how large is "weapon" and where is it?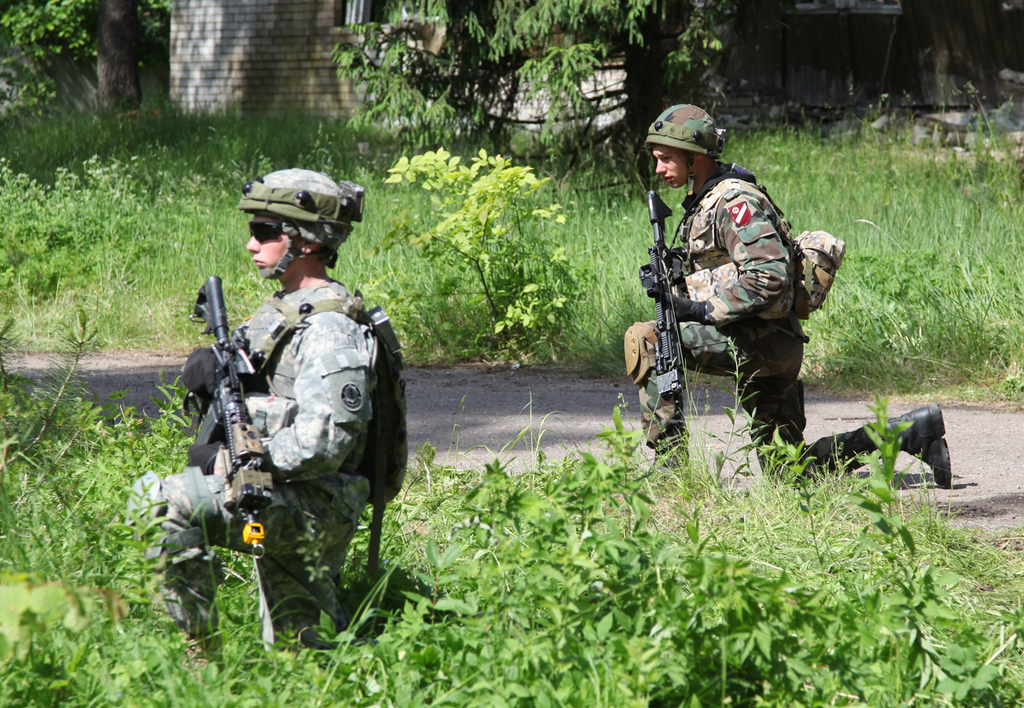
Bounding box: rect(186, 273, 274, 559).
